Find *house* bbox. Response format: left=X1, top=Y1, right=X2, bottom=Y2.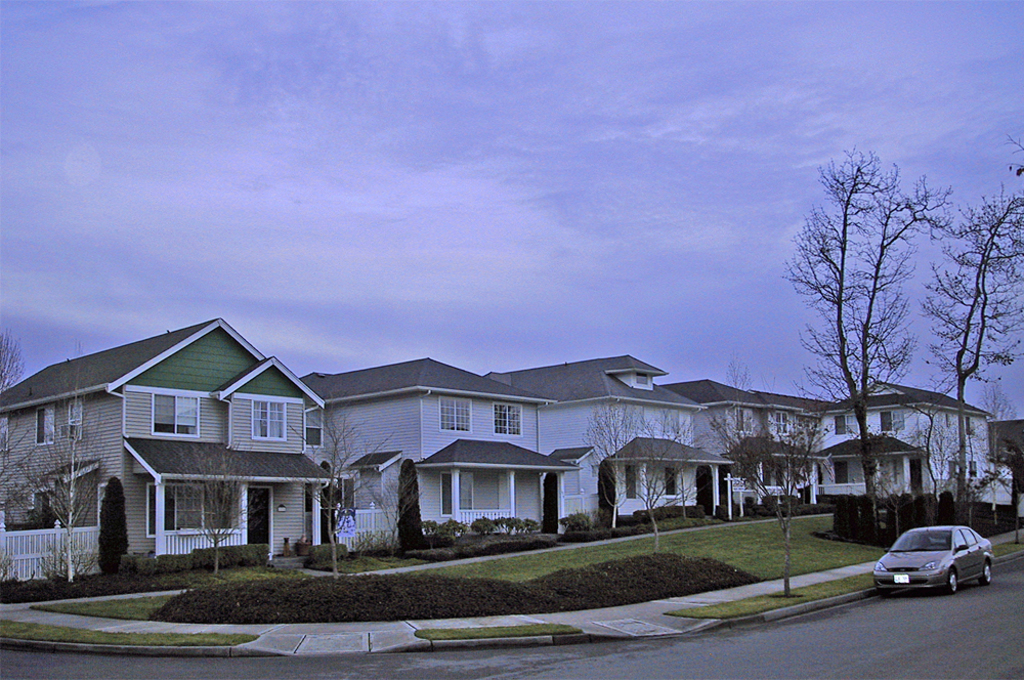
left=309, top=347, right=542, bottom=545.
